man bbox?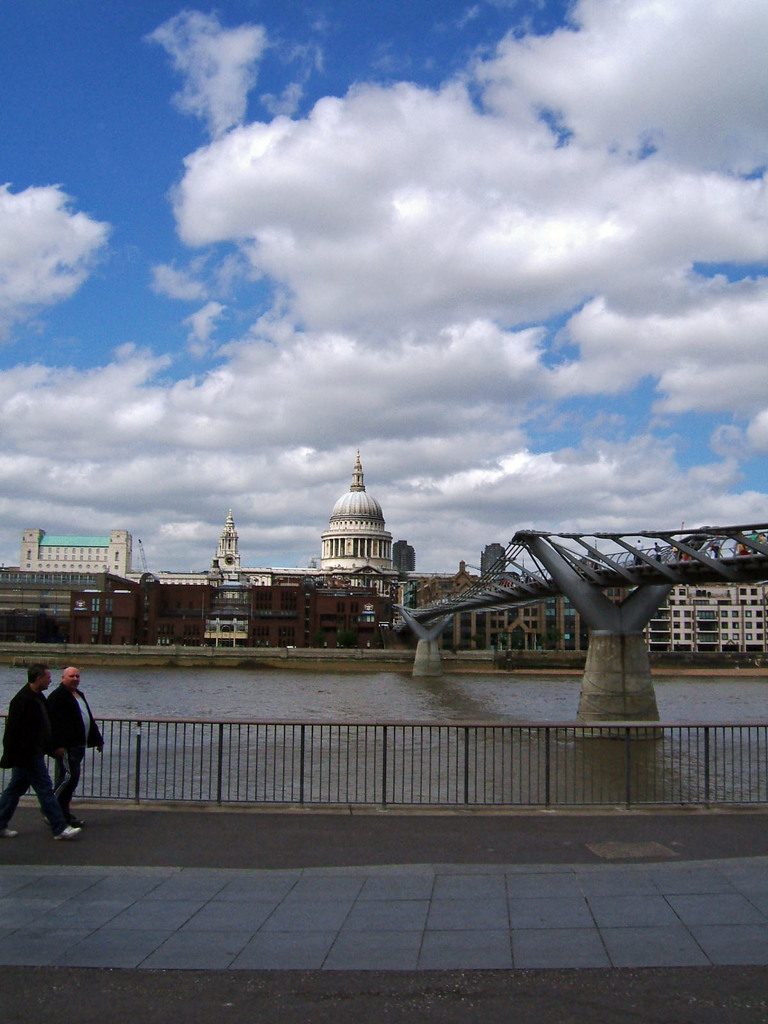
44,666,106,824
